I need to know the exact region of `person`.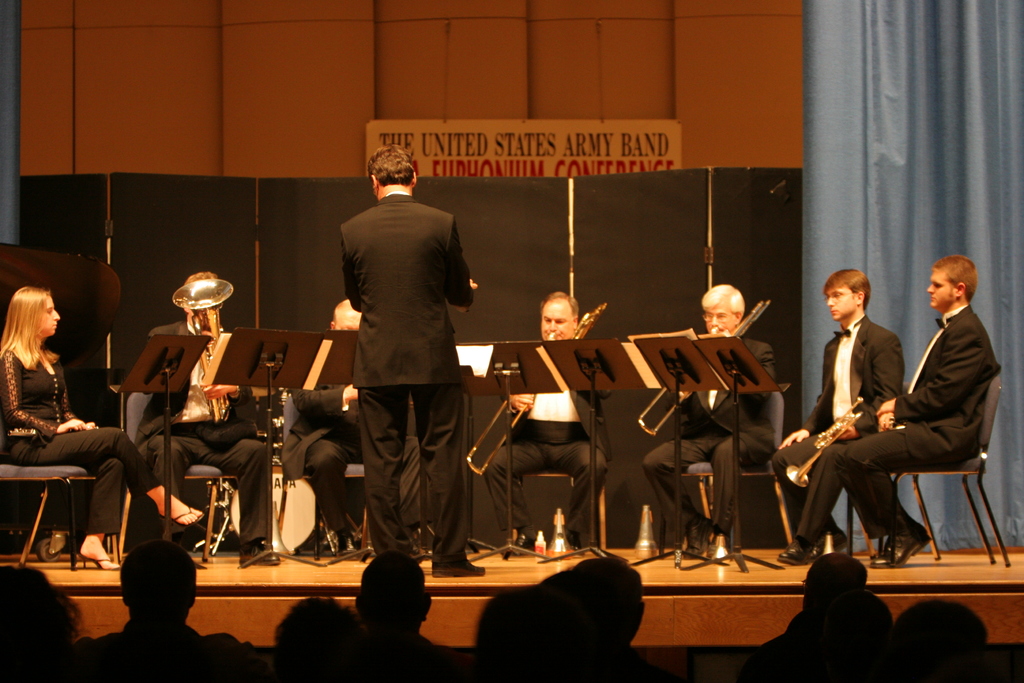
Region: crop(774, 255, 1001, 563).
